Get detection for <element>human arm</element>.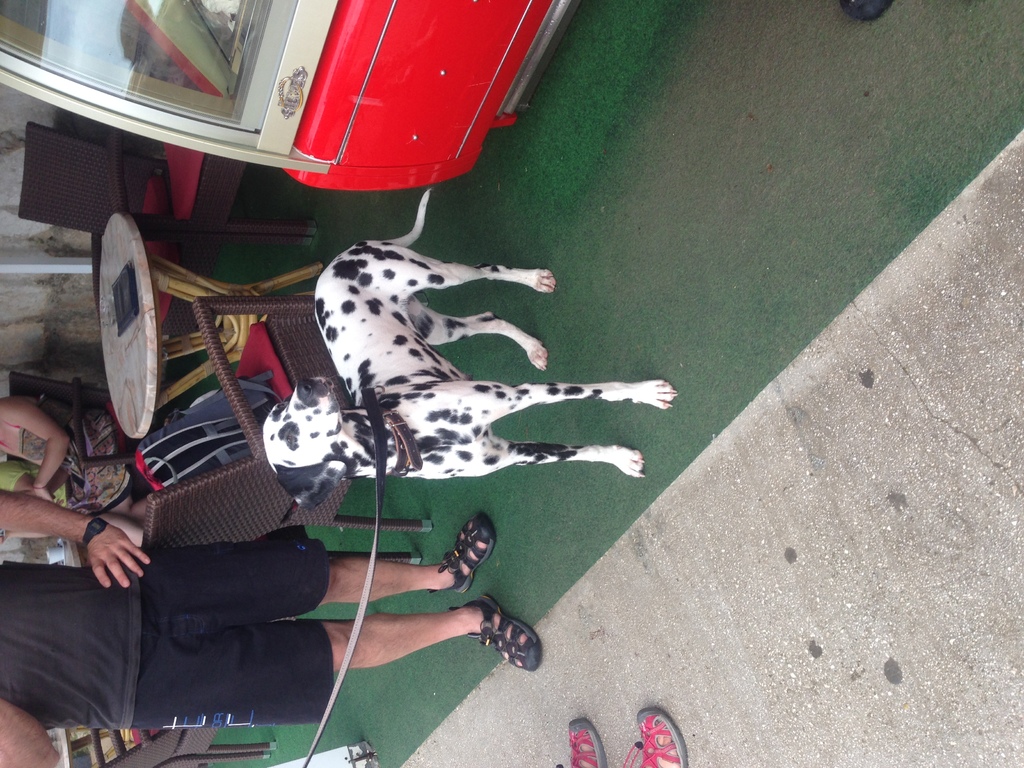
Detection: 0:402:70:504.
